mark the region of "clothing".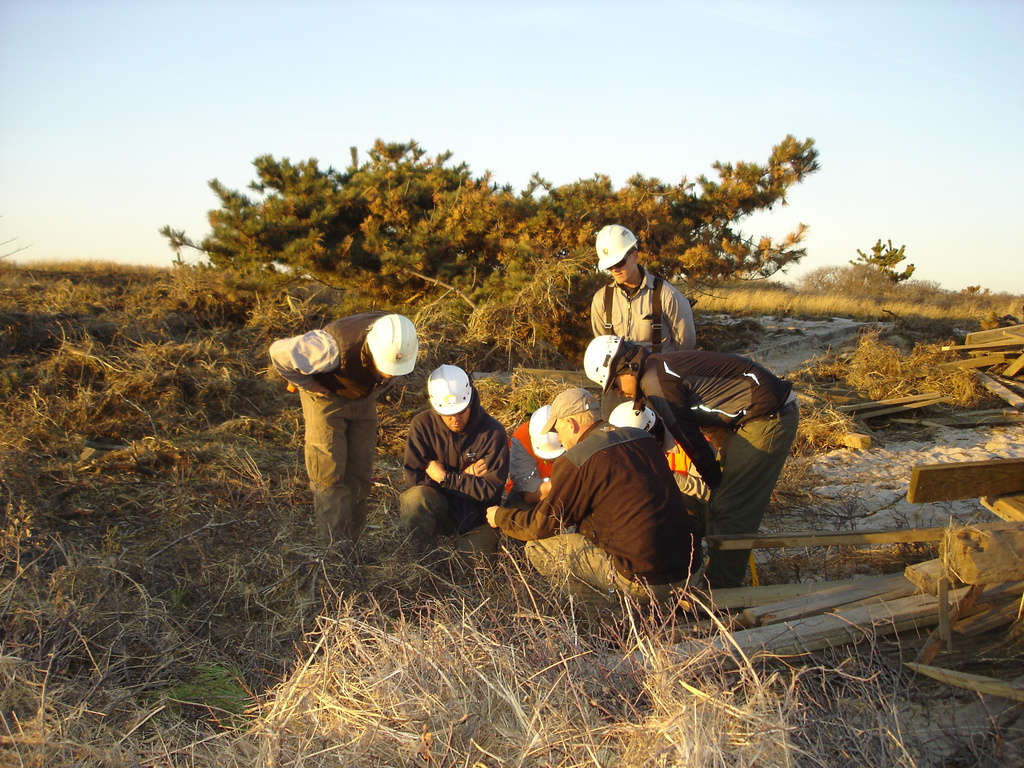
Region: BBox(493, 405, 687, 628).
